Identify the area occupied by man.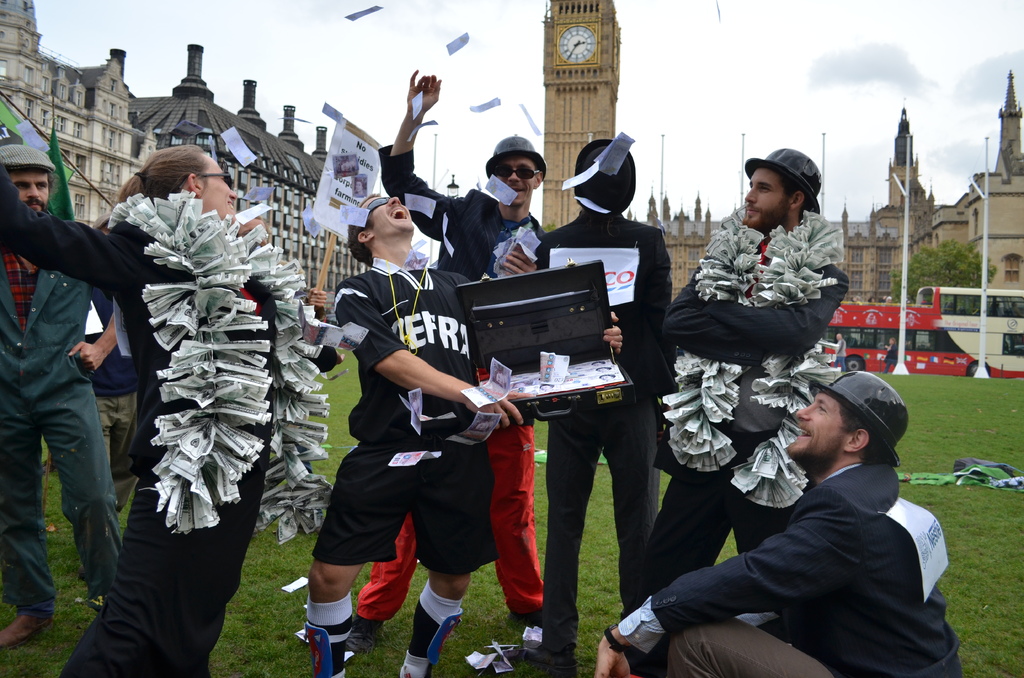
Area: box=[342, 74, 582, 638].
